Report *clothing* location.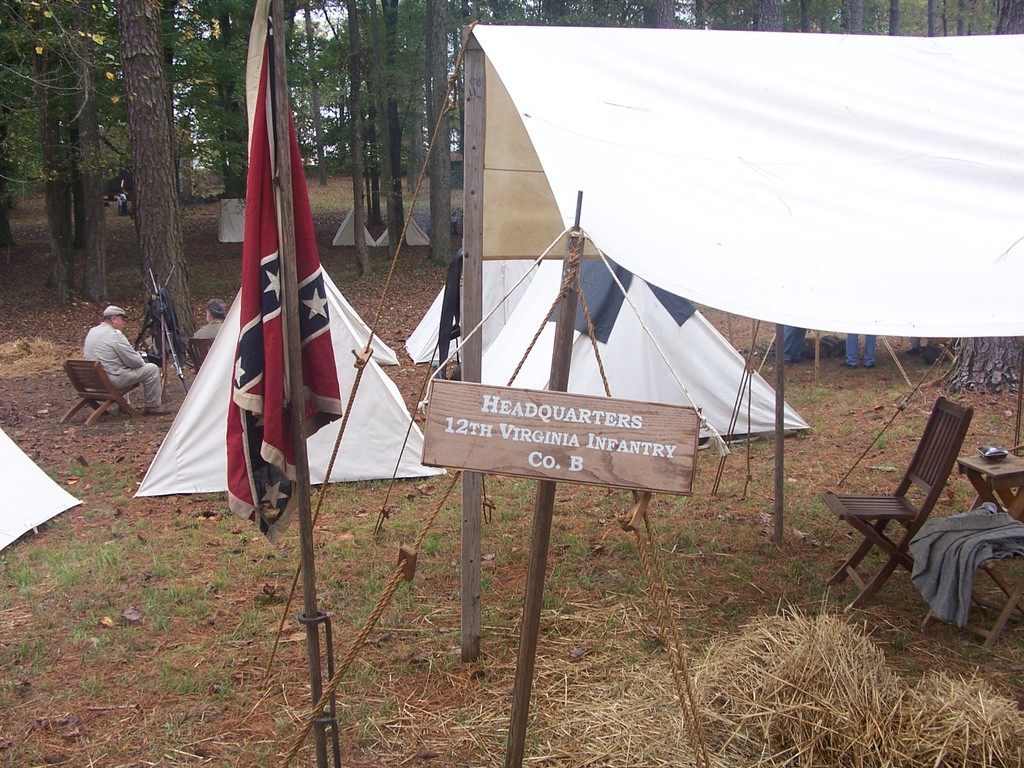
Report: [191, 321, 223, 360].
